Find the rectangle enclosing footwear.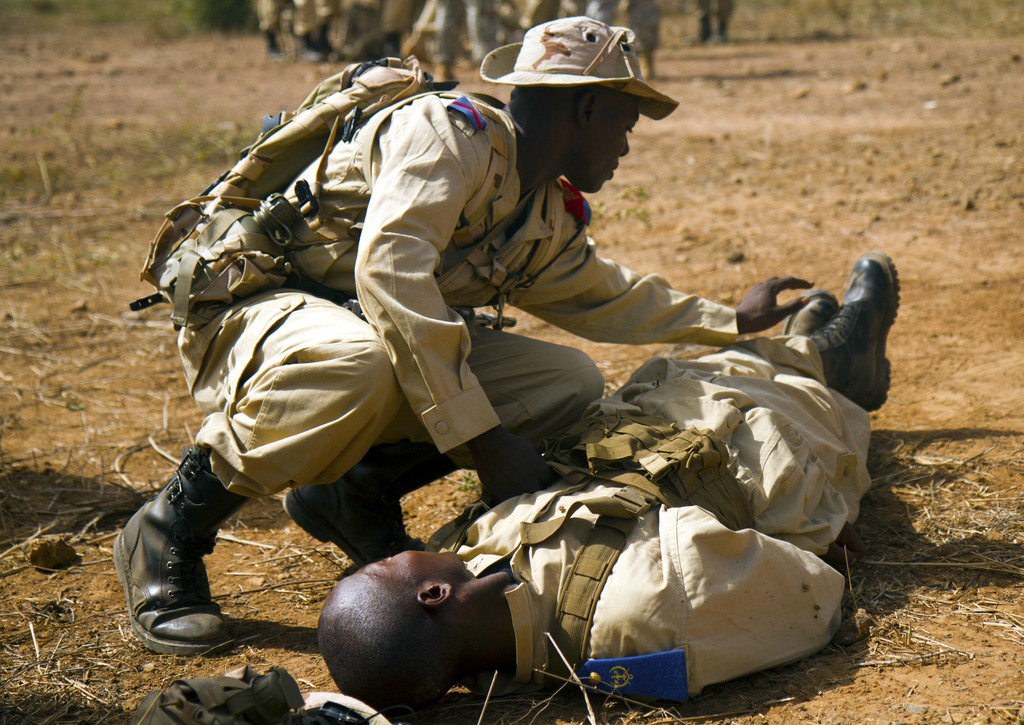
[left=122, top=461, right=220, bottom=671].
